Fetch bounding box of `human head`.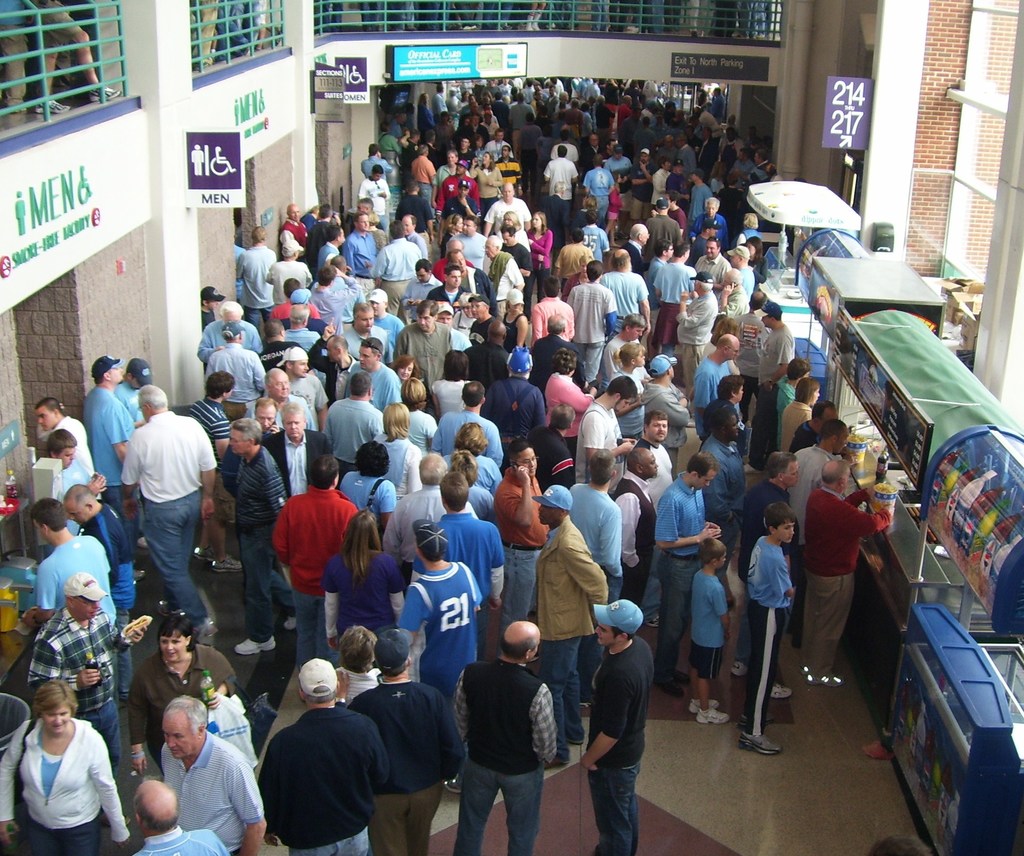
Bbox: box=[545, 312, 566, 333].
